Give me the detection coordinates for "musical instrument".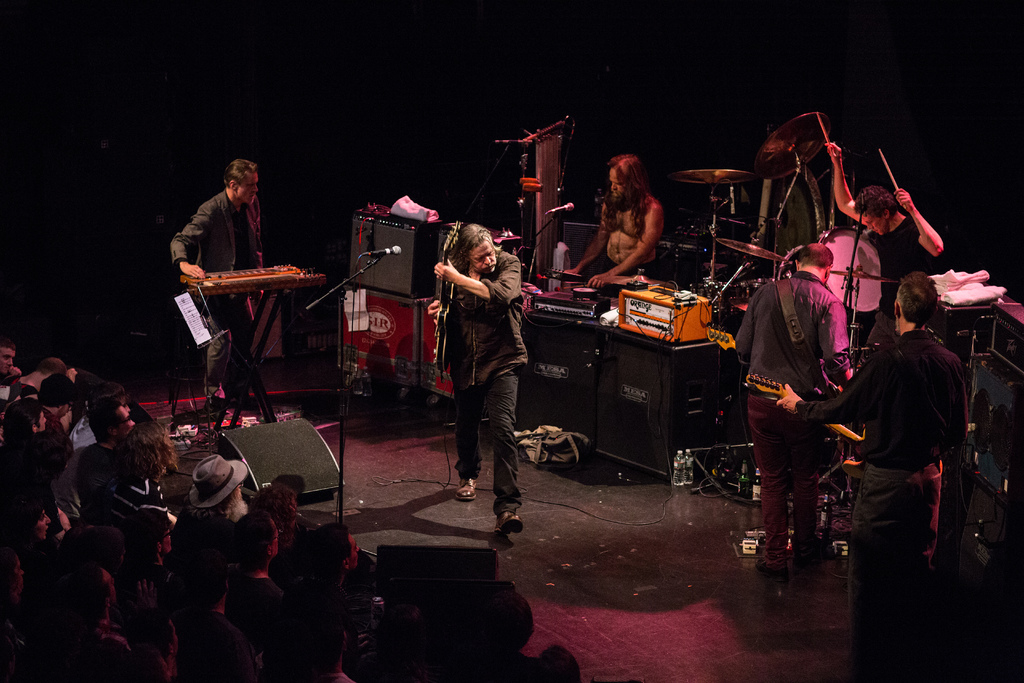
745 109 821 183.
